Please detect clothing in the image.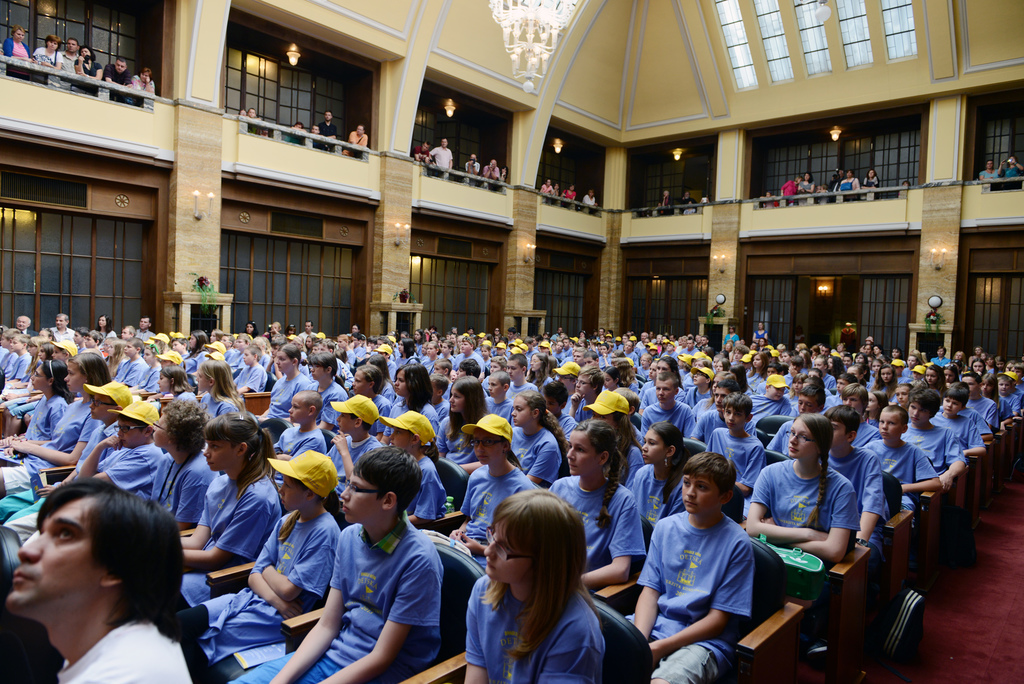
left=285, top=129, right=301, bottom=146.
